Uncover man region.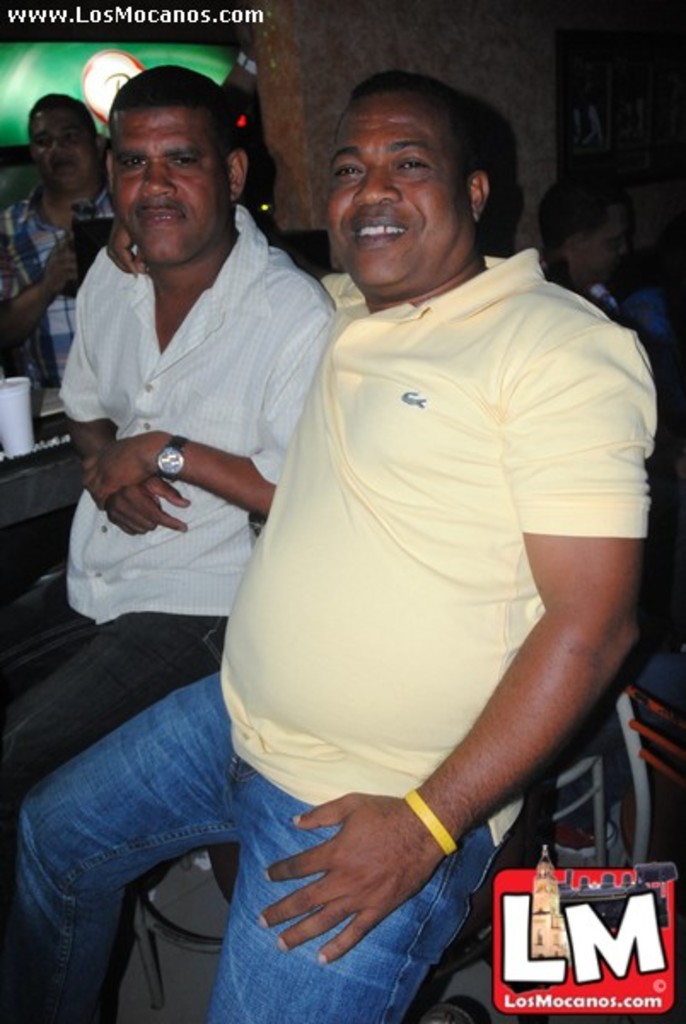
Uncovered: detection(0, 92, 123, 401).
